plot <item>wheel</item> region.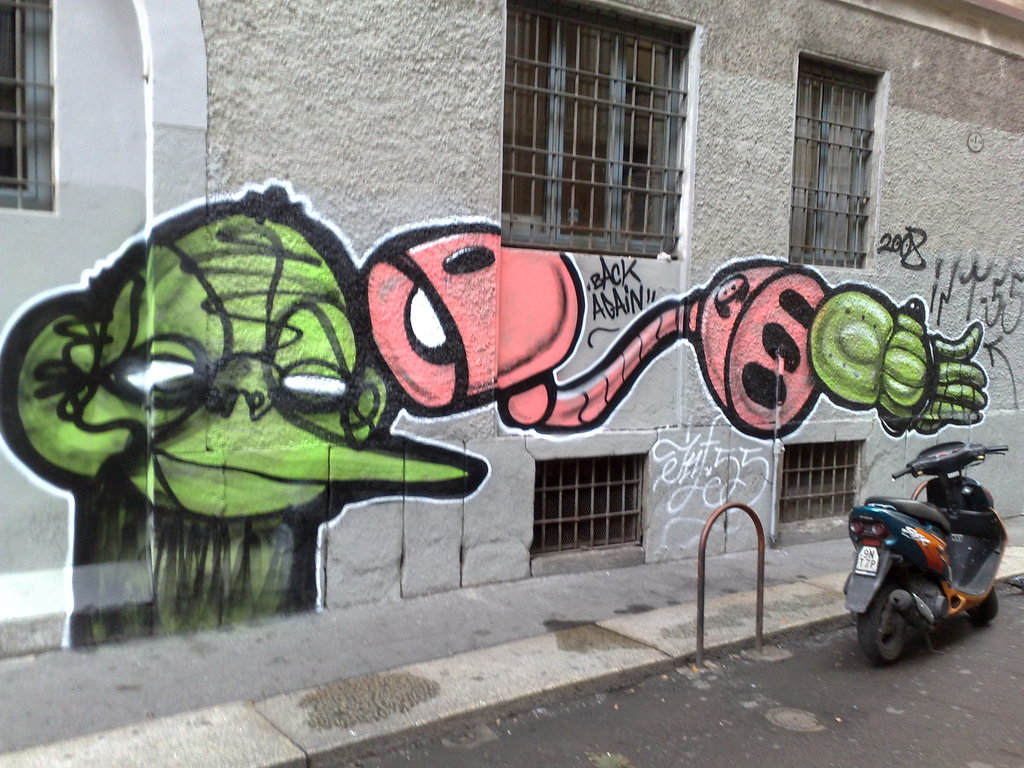
Plotted at region(969, 584, 997, 621).
